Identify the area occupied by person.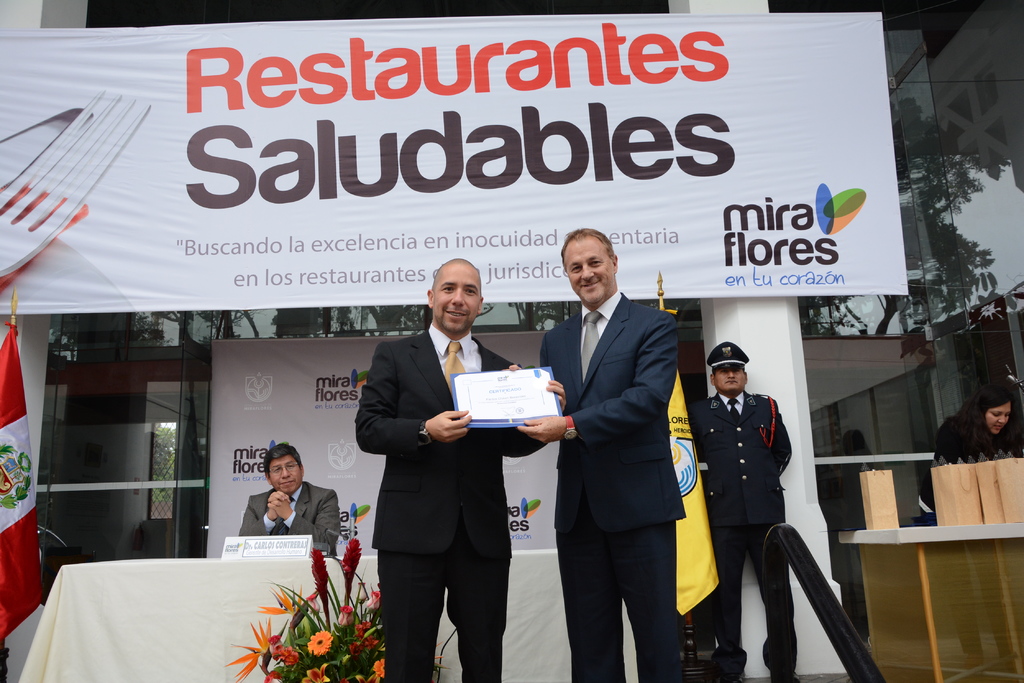
Area: [506, 225, 677, 682].
